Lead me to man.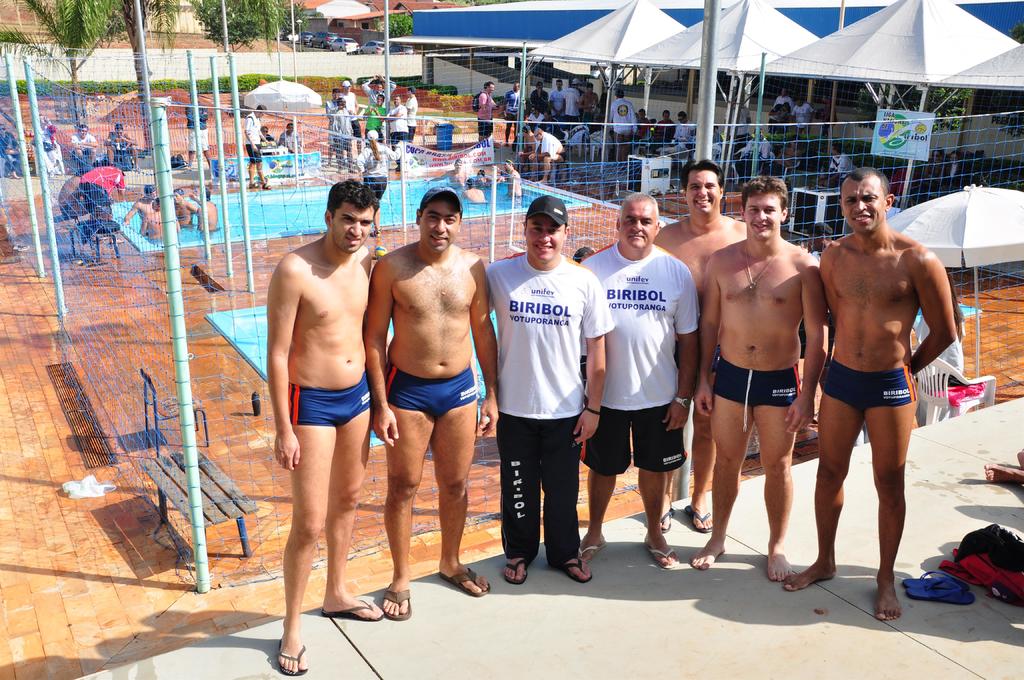
Lead to region(474, 80, 499, 145).
